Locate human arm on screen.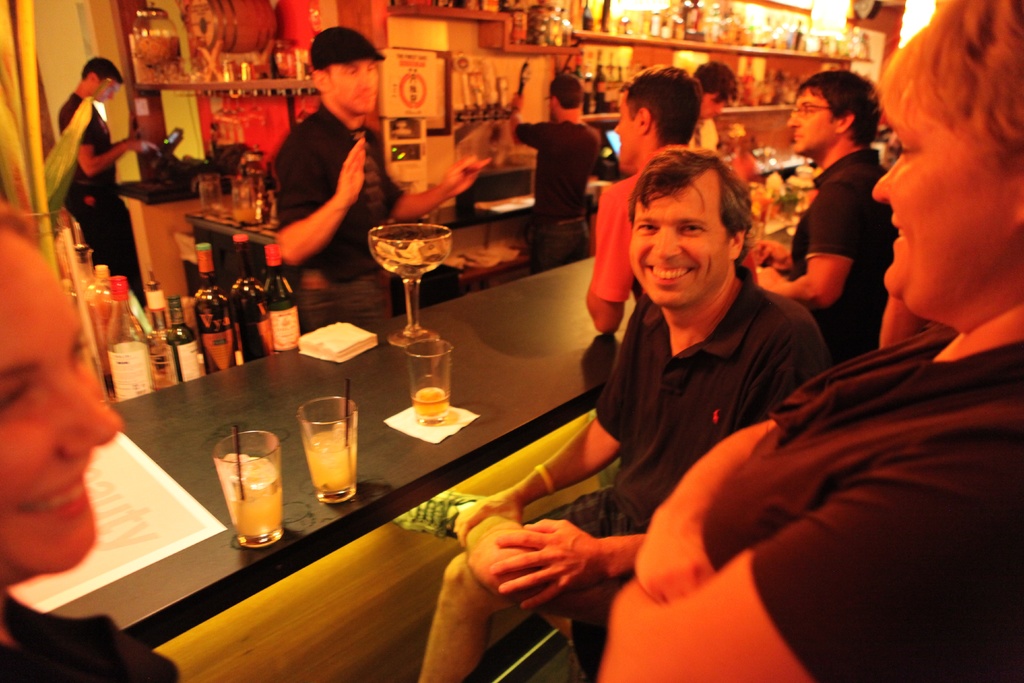
On screen at 879 262 929 347.
